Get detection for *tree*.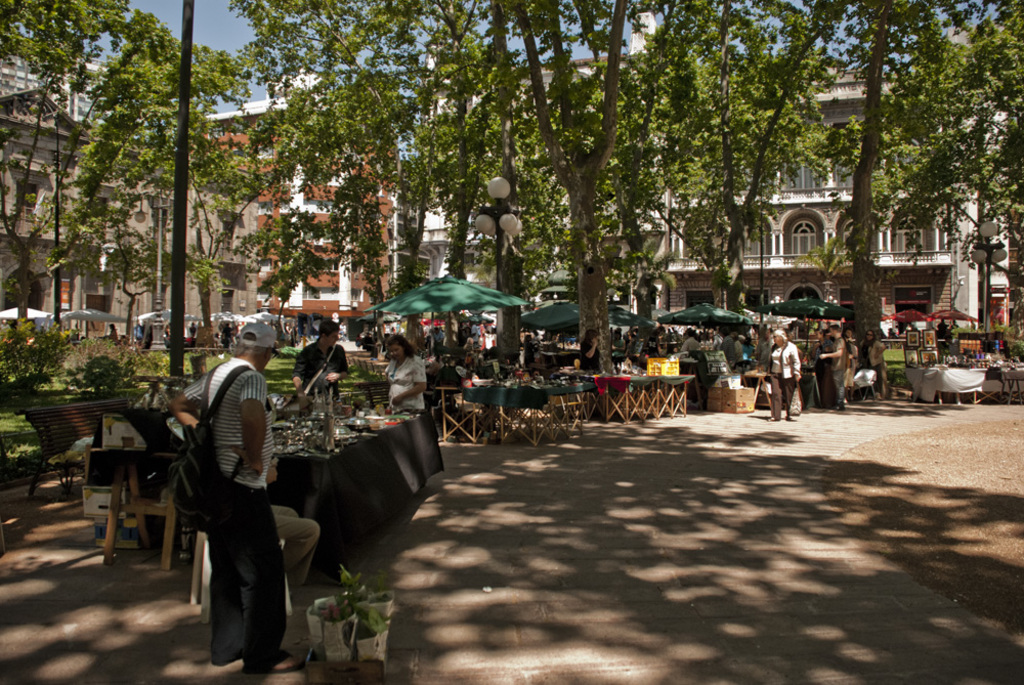
Detection: 373,0,578,367.
